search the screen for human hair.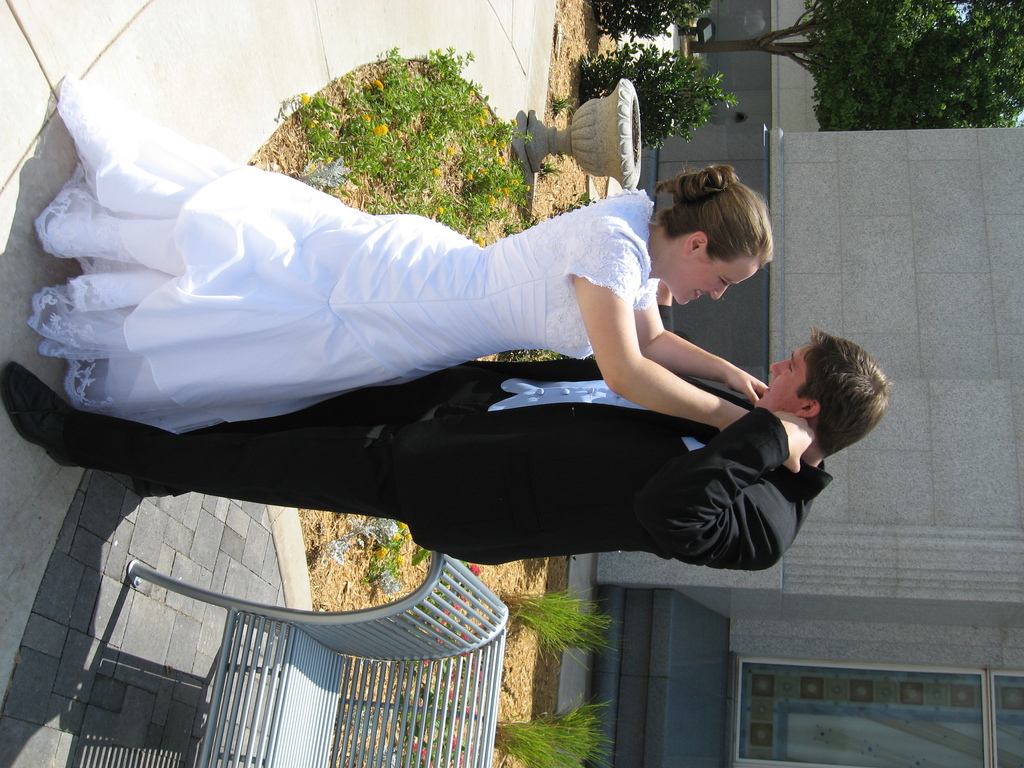
Found at x1=652 y1=163 x2=774 y2=268.
